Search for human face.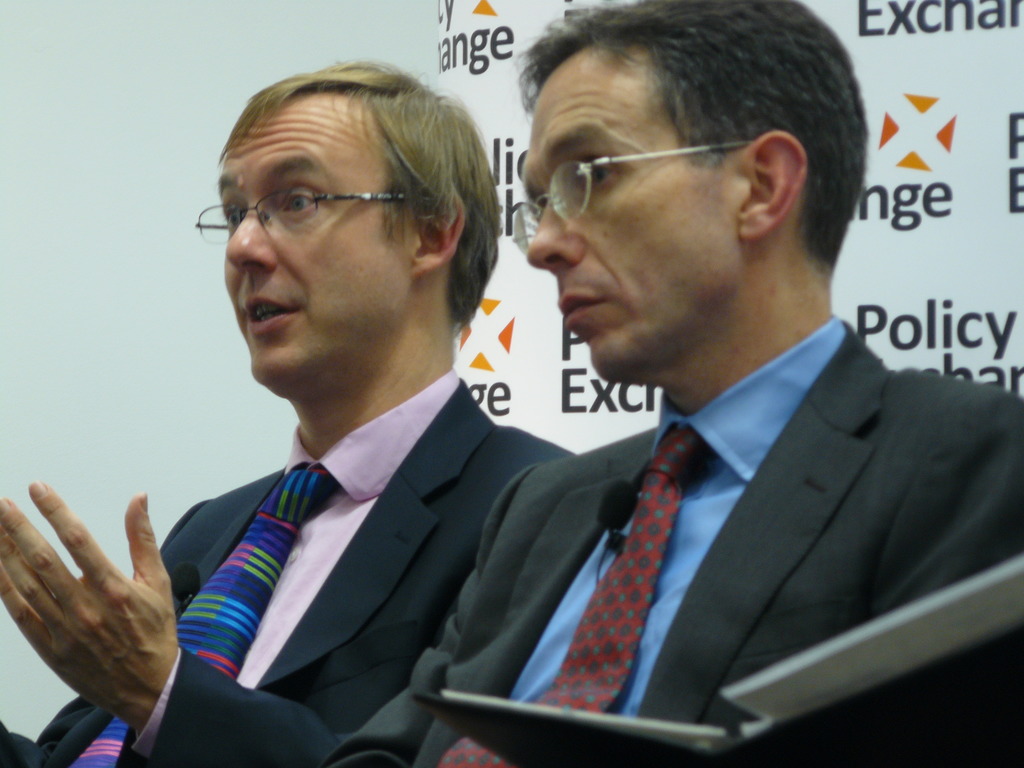
Found at 216 102 406 381.
